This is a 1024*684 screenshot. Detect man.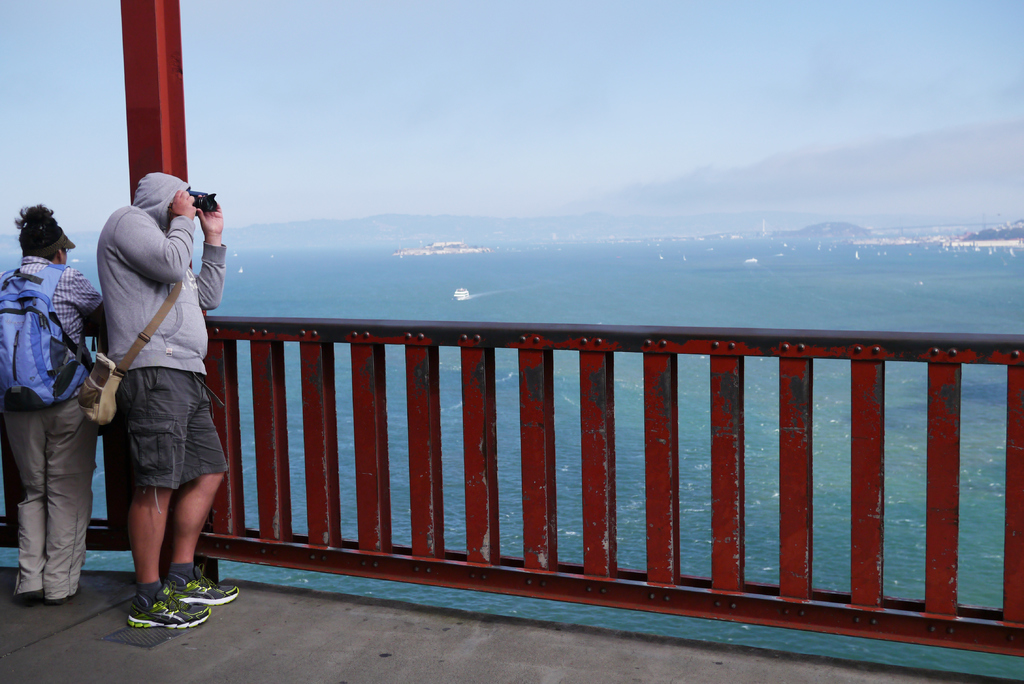
crop(128, 168, 241, 631).
